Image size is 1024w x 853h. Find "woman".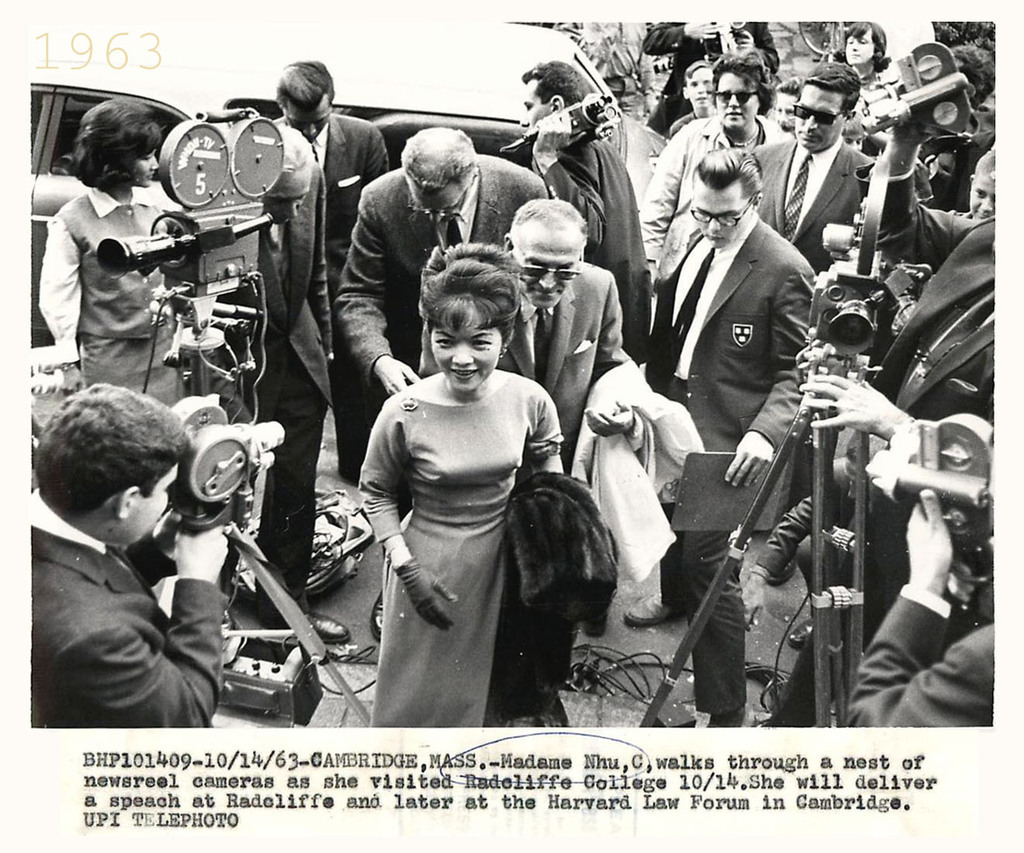
select_region(328, 212, 588, 741).
